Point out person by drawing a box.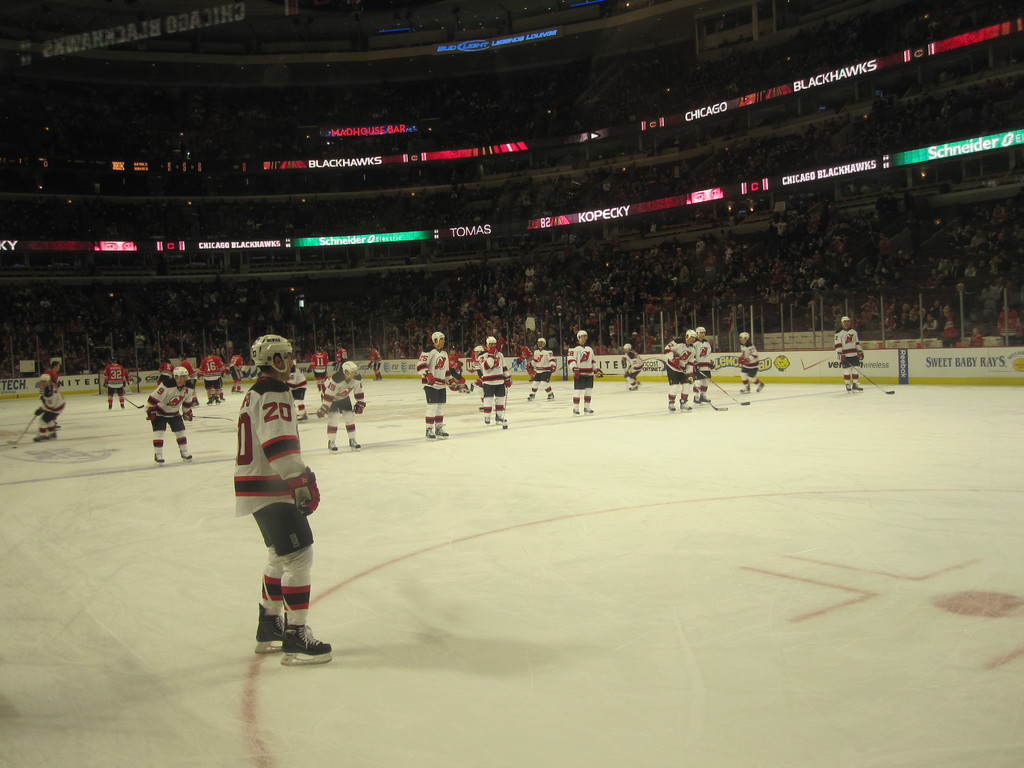
left=100, top=356, right=129, bottom=410.
